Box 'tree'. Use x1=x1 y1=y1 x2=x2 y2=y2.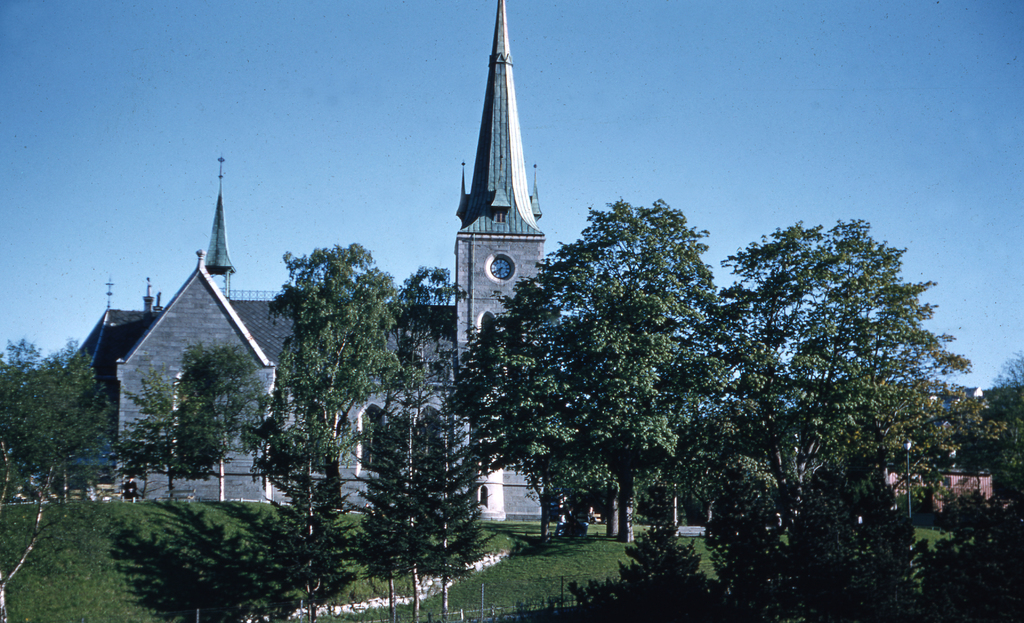
x1=705 y1=184 x2=969 y2=570.
